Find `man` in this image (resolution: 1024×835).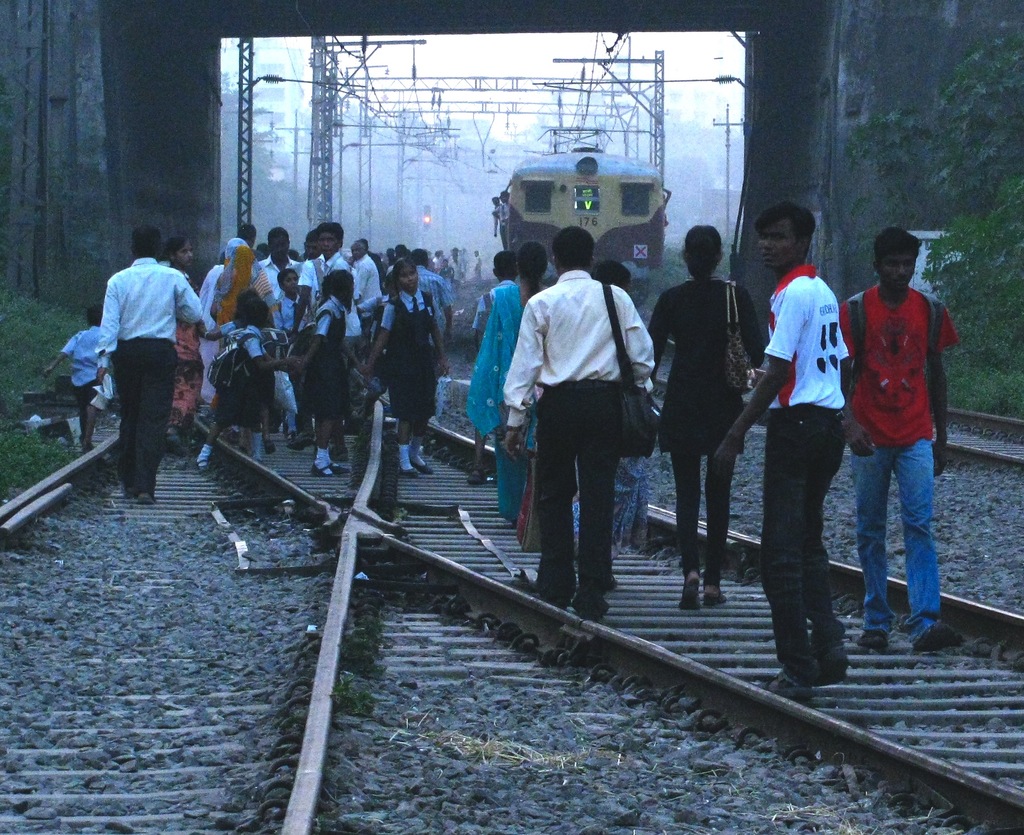
[500,220,646,621].
